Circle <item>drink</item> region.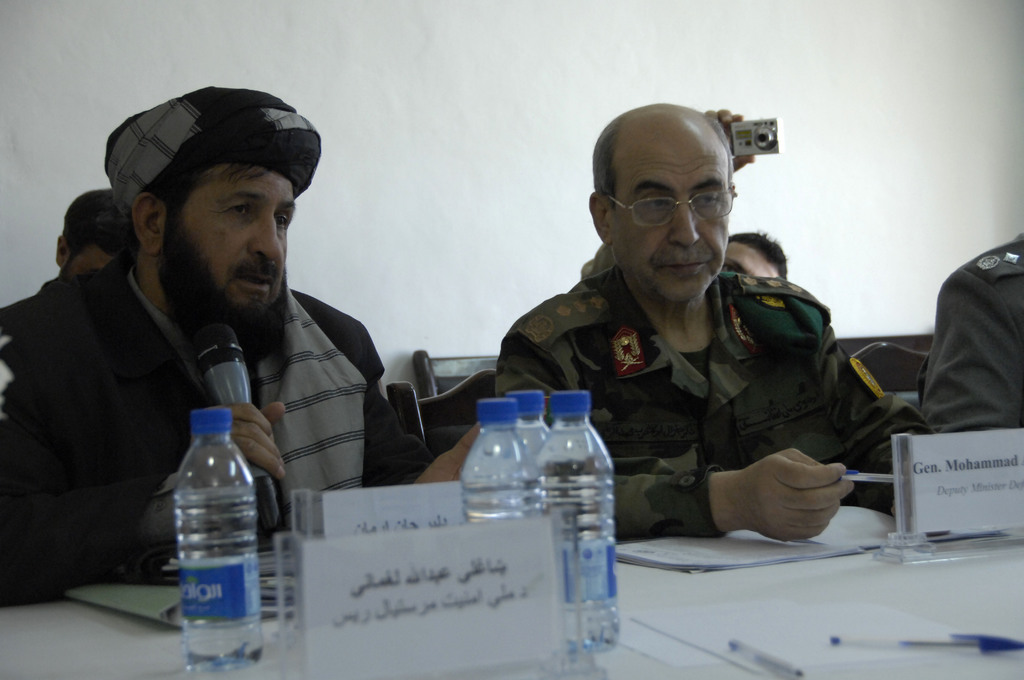
Region: bbox=[152, 359, 259, 635].
